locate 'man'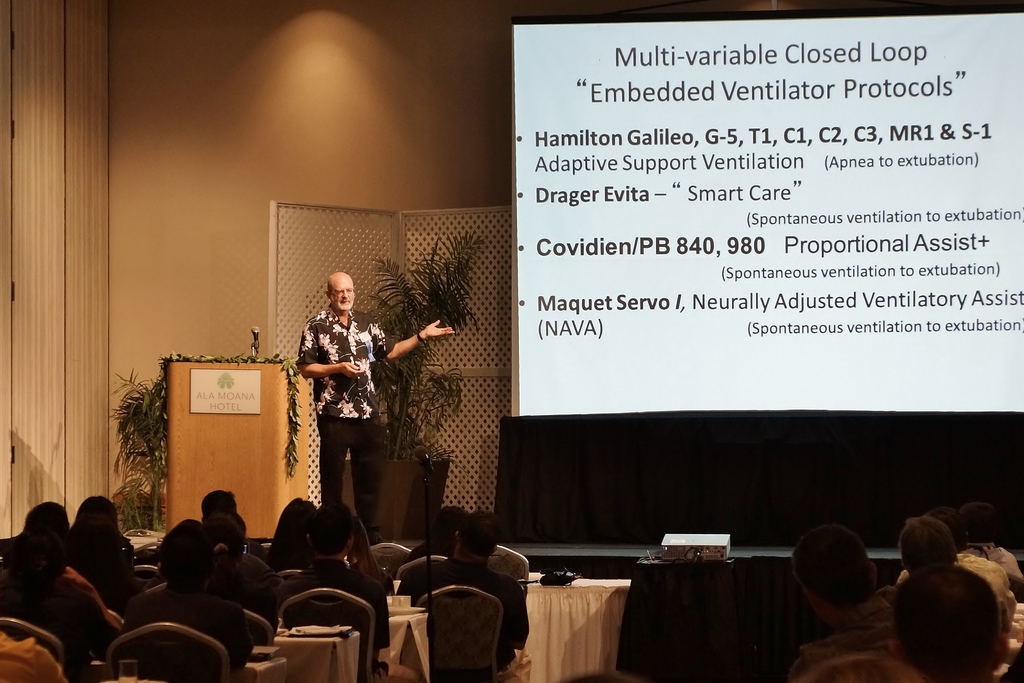
x1=292 y1=281 x2=397 y2=511
